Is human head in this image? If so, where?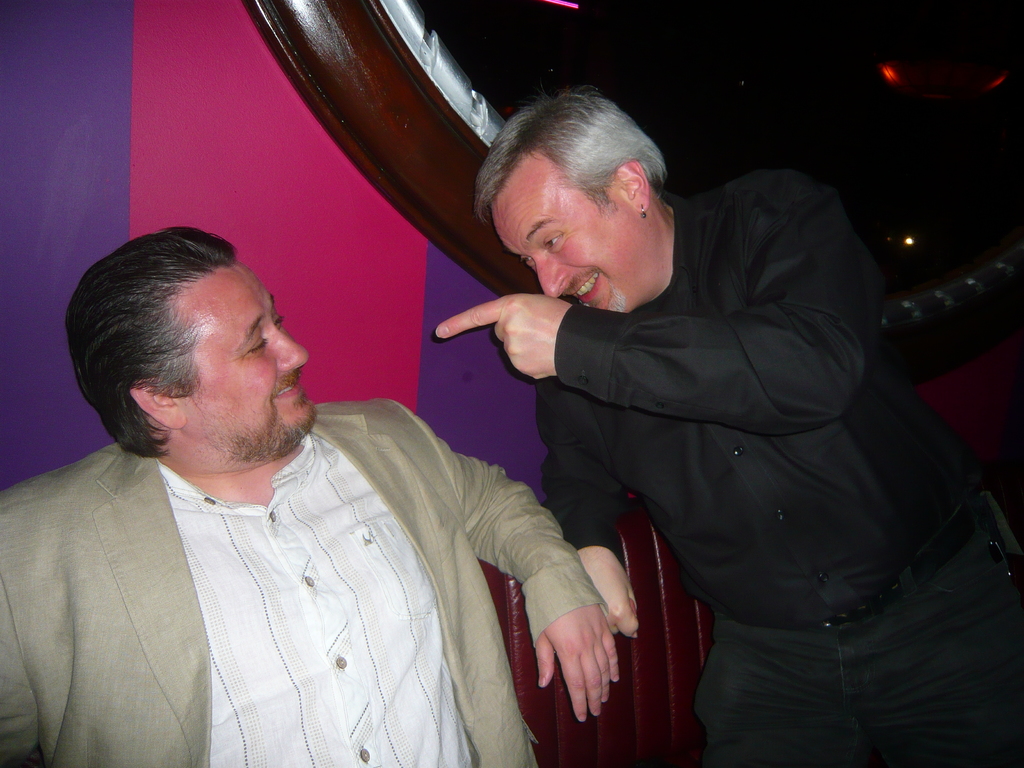
Yes, at Rect(474, 84, 671, 301).
